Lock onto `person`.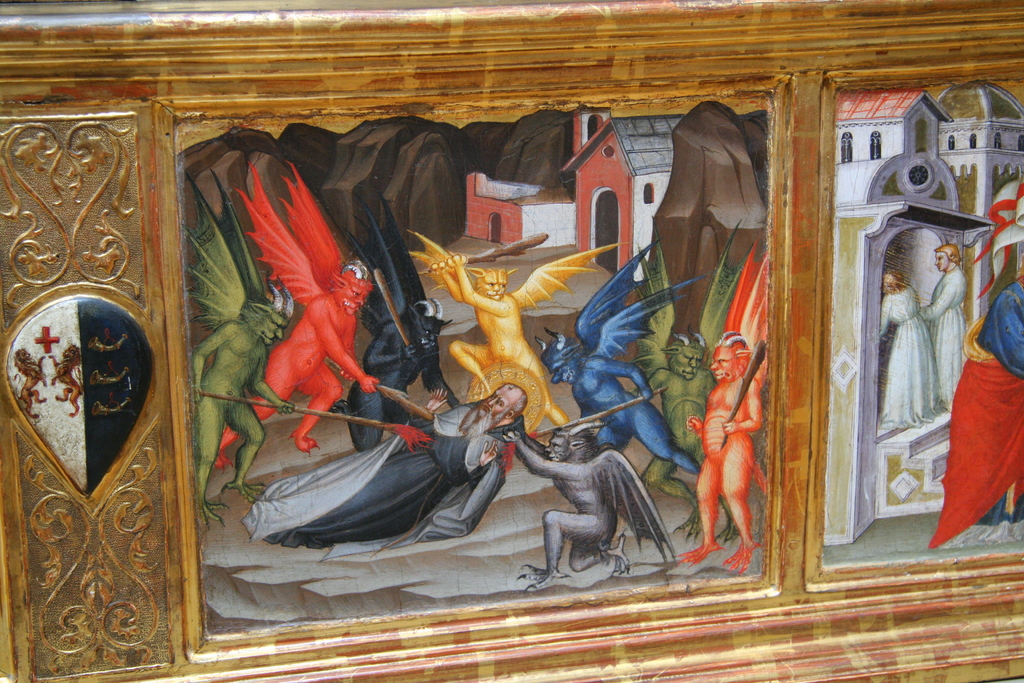
Locked: <bbox>930, 280, 1023, 548</bbox>.
